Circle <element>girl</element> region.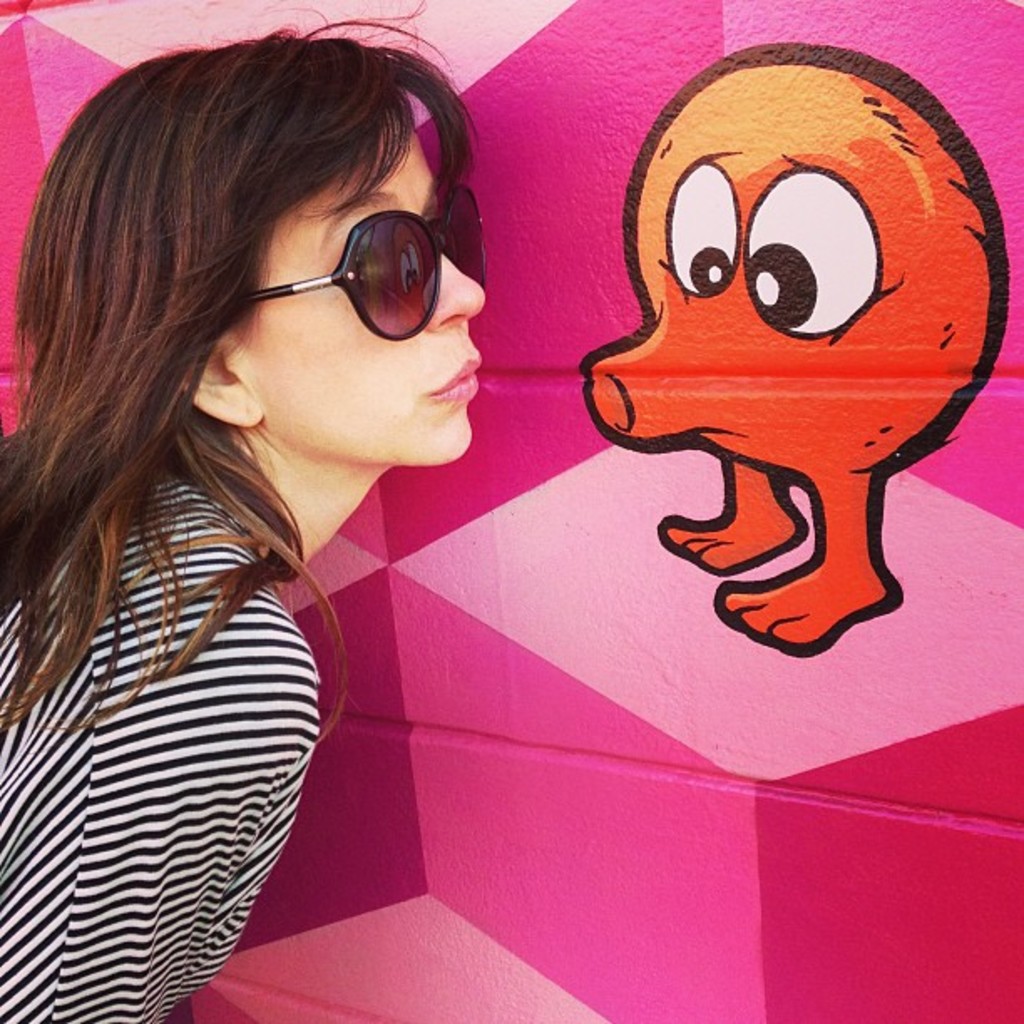
Region: x1=0, y1=0, x2=484, y2=1022.
